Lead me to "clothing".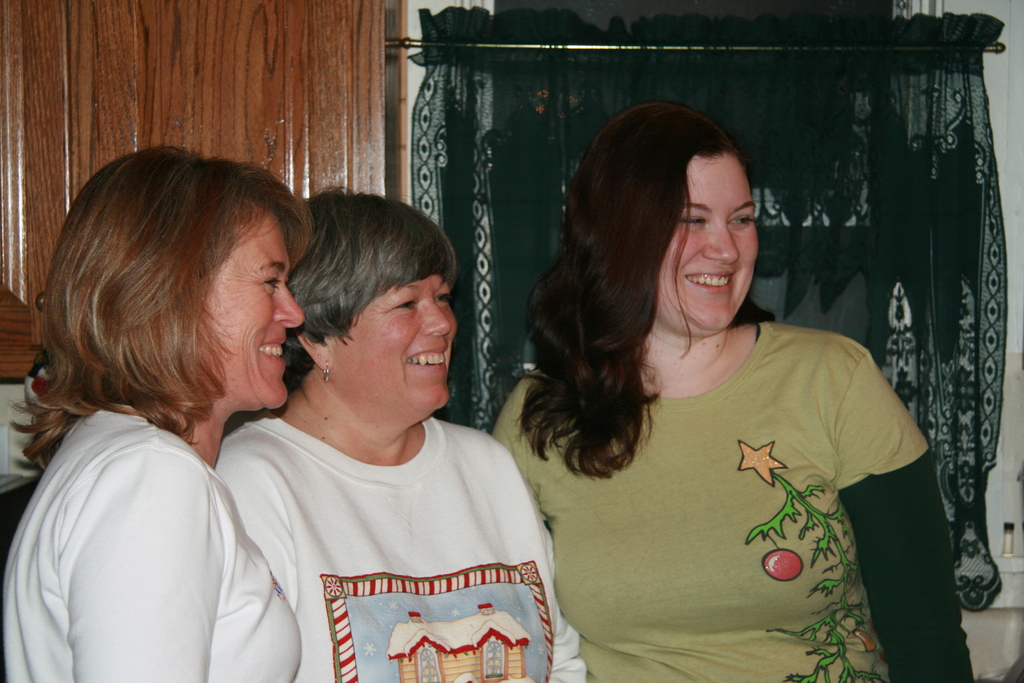
Lead to <box>216,403,588,682</box>.
